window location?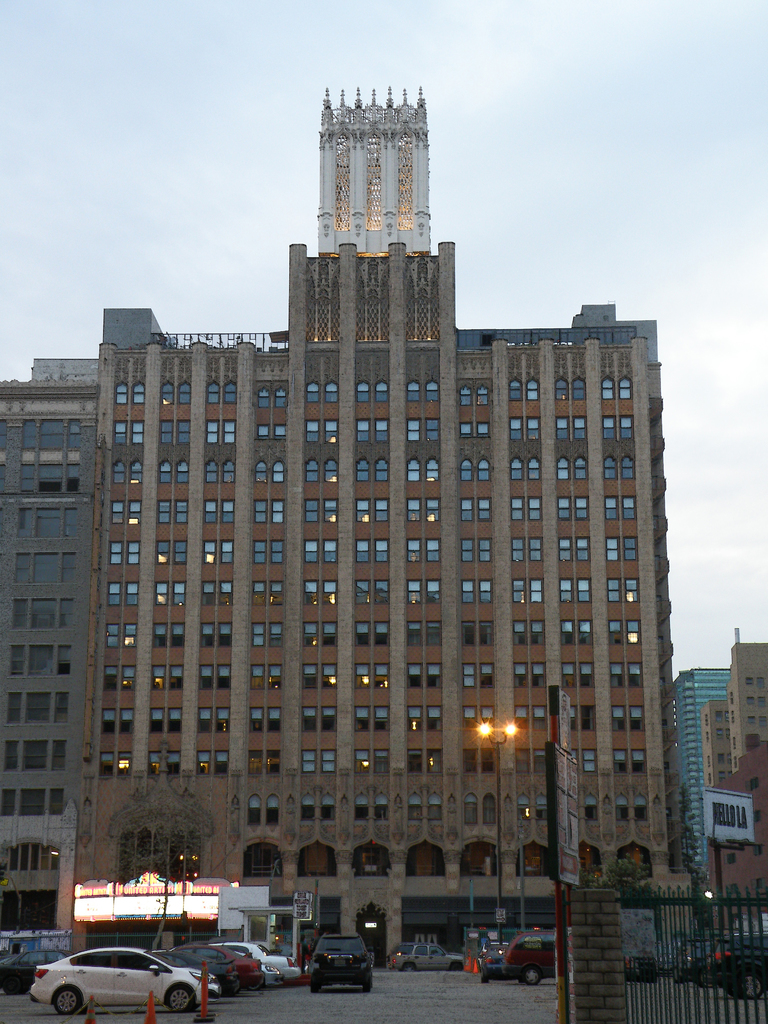
248,620,282,645
